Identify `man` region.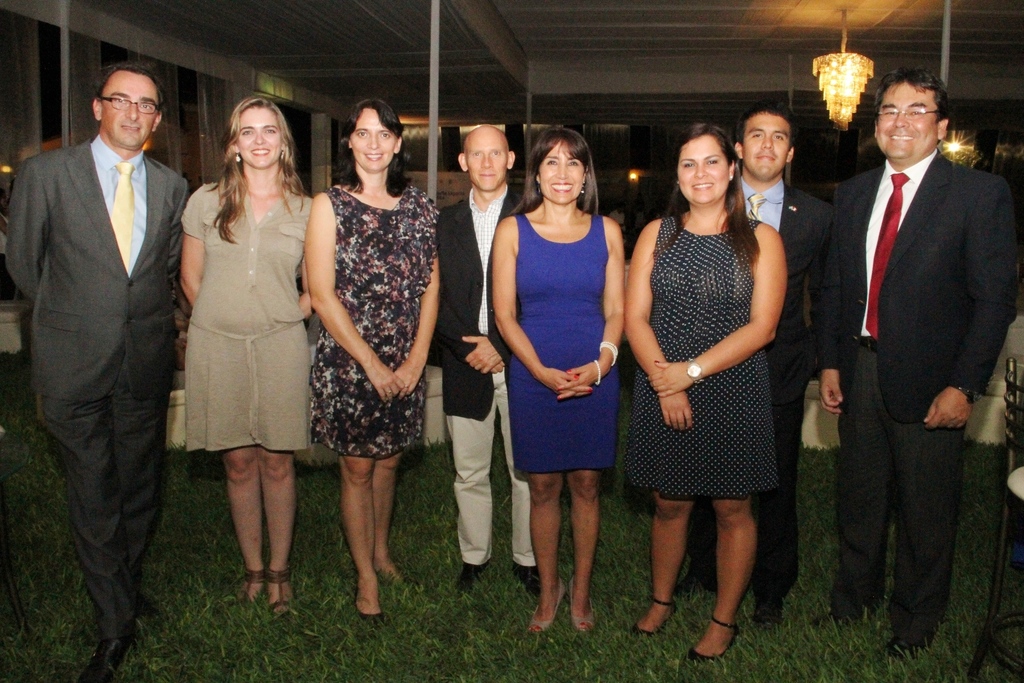
Region: (673, 104, 834, 635).
